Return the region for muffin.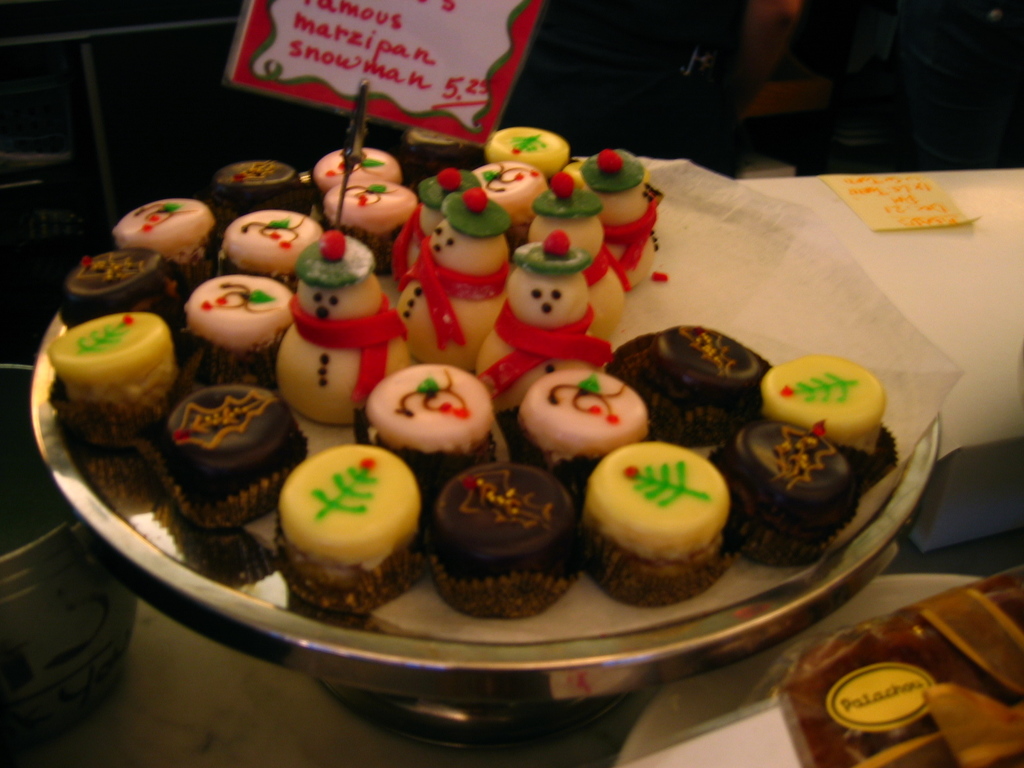
134,385,314,534.
